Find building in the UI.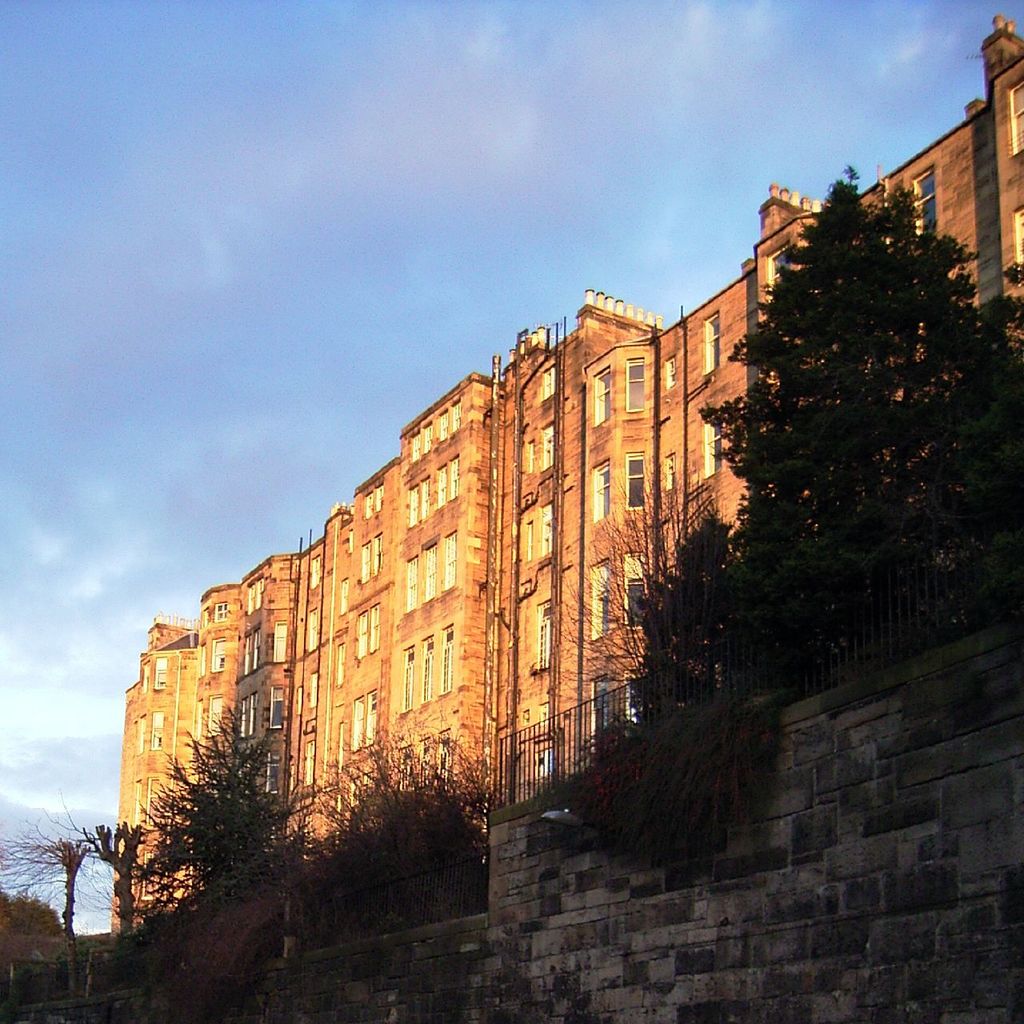
UI element at 0:927:109:1023.
